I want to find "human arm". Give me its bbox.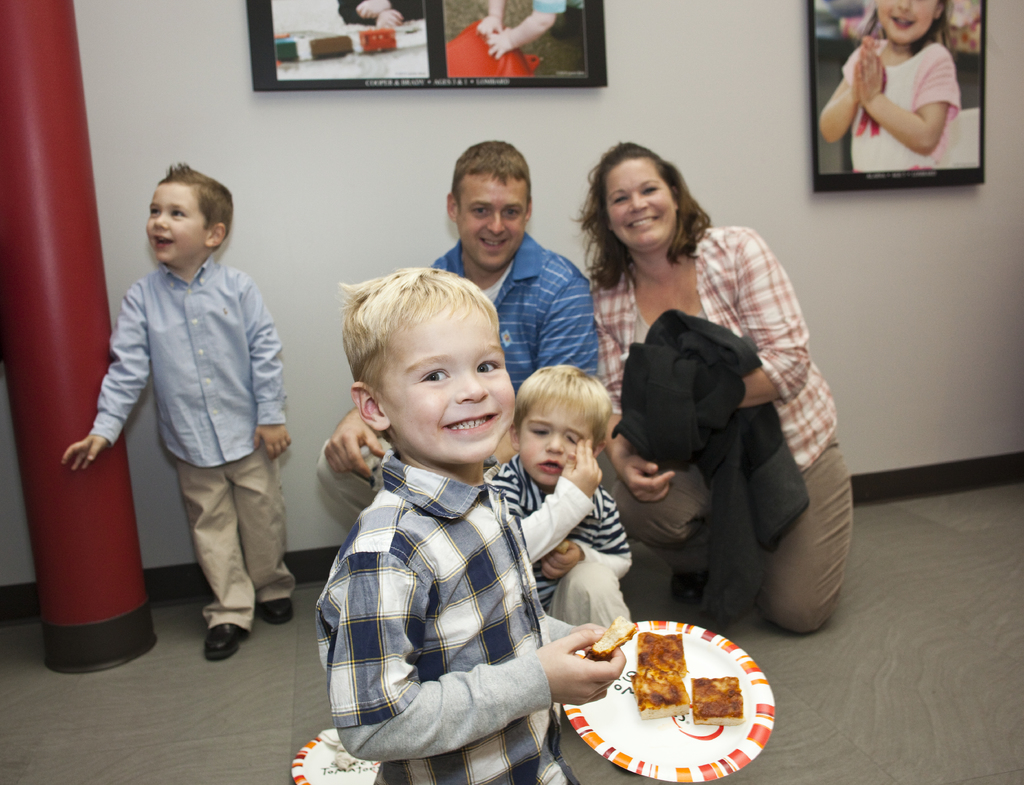
Rect(479, 0, 509, 39).
